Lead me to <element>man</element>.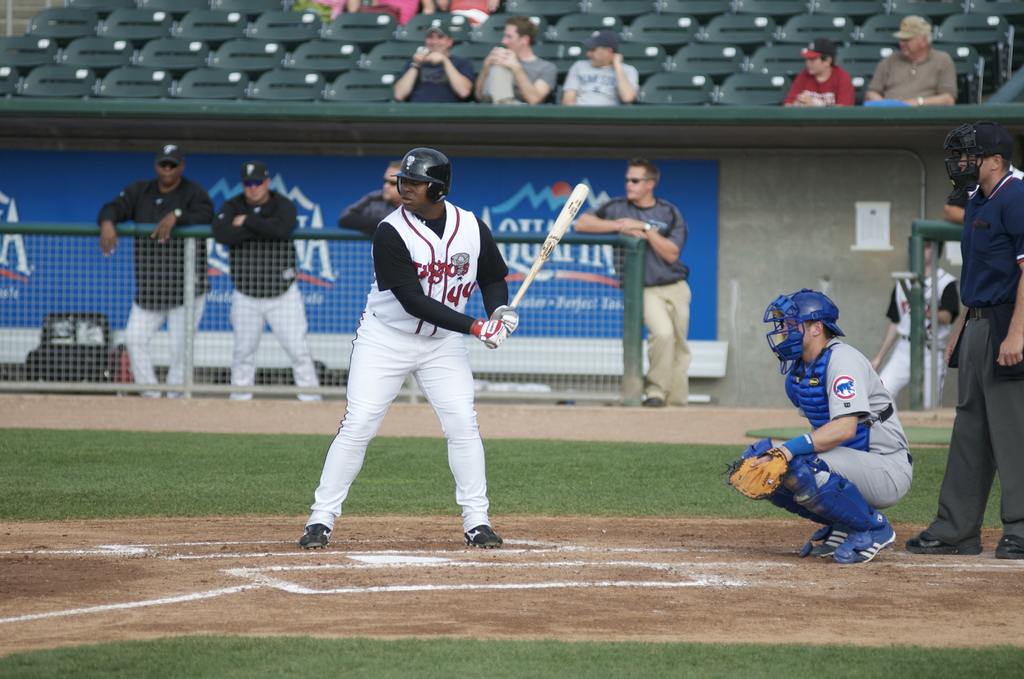
Lead to box=[742, 295, 932, 573].
